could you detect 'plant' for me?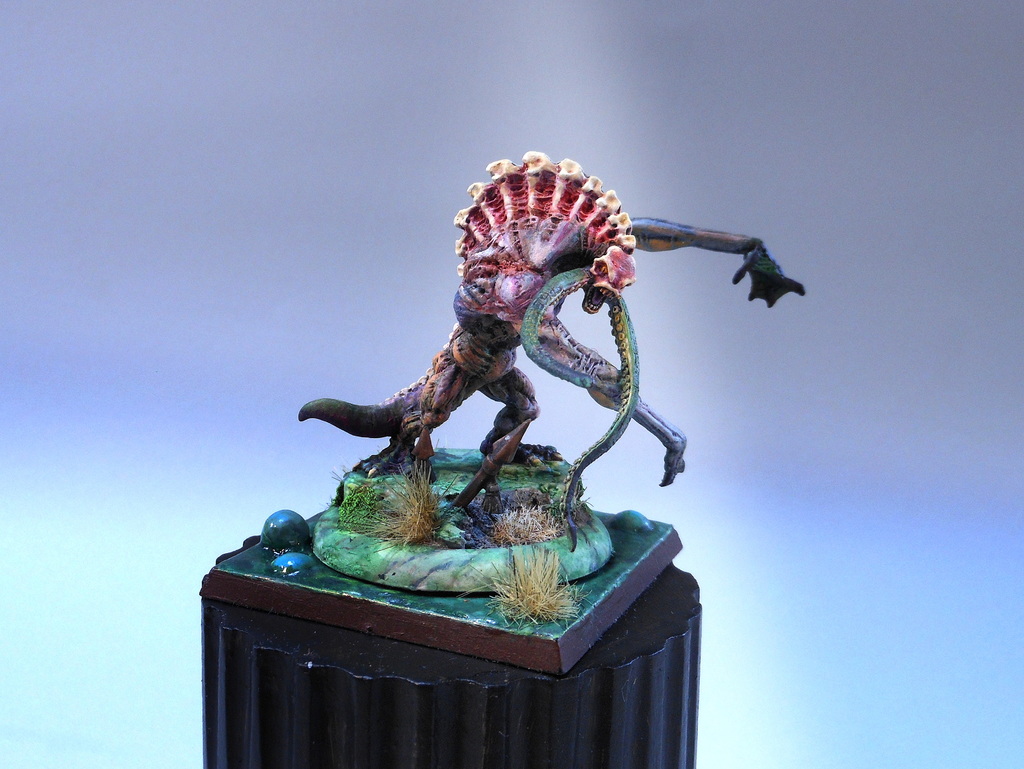
Detection result: [329,478,390,531].
